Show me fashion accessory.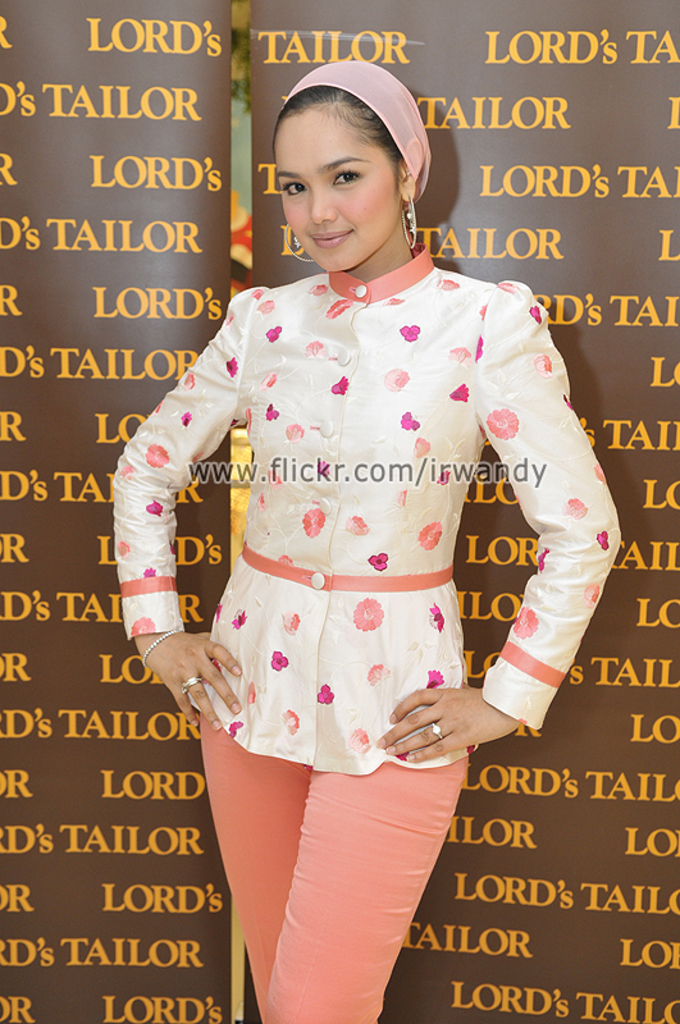
fashion accessory is here: select_region(134, 621, 183, 668).
